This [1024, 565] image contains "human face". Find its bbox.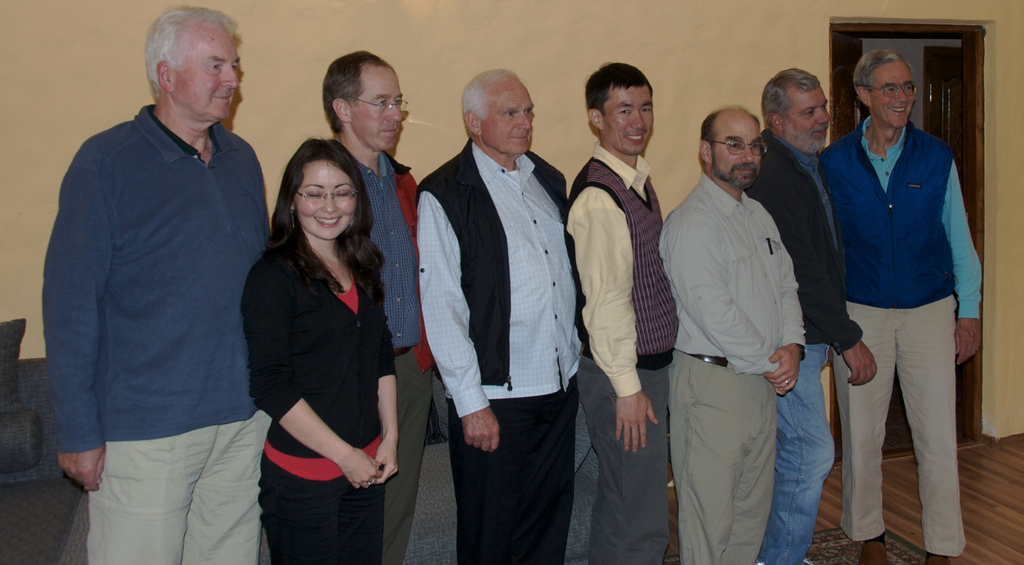
box(175, 24, 240, 122).
